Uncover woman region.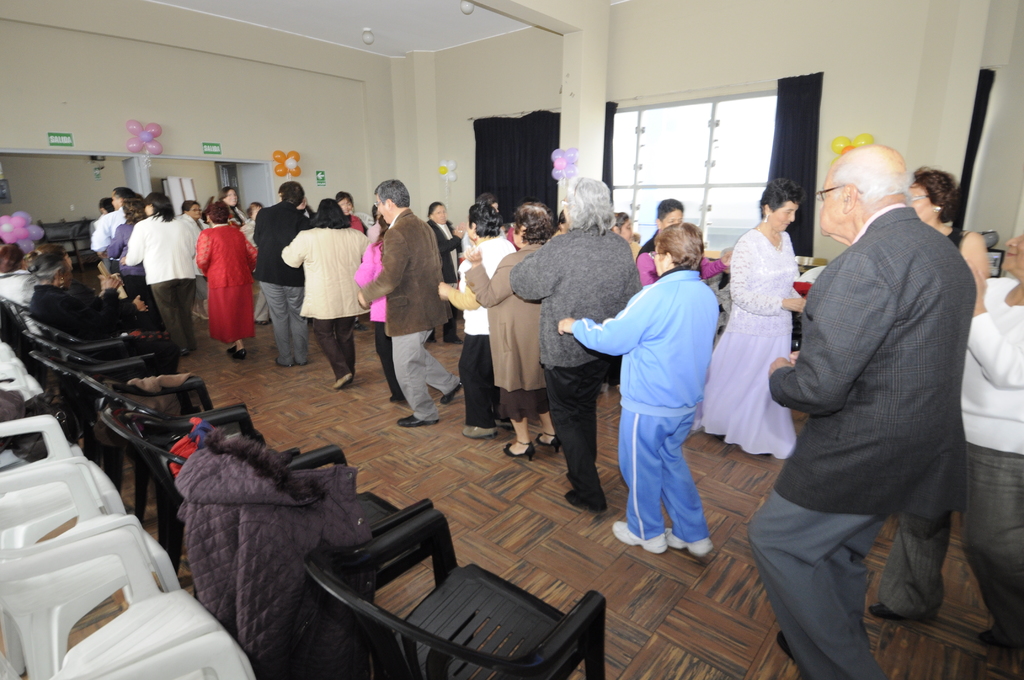
Uncovered: Rect(476, 207, 559, 482).
